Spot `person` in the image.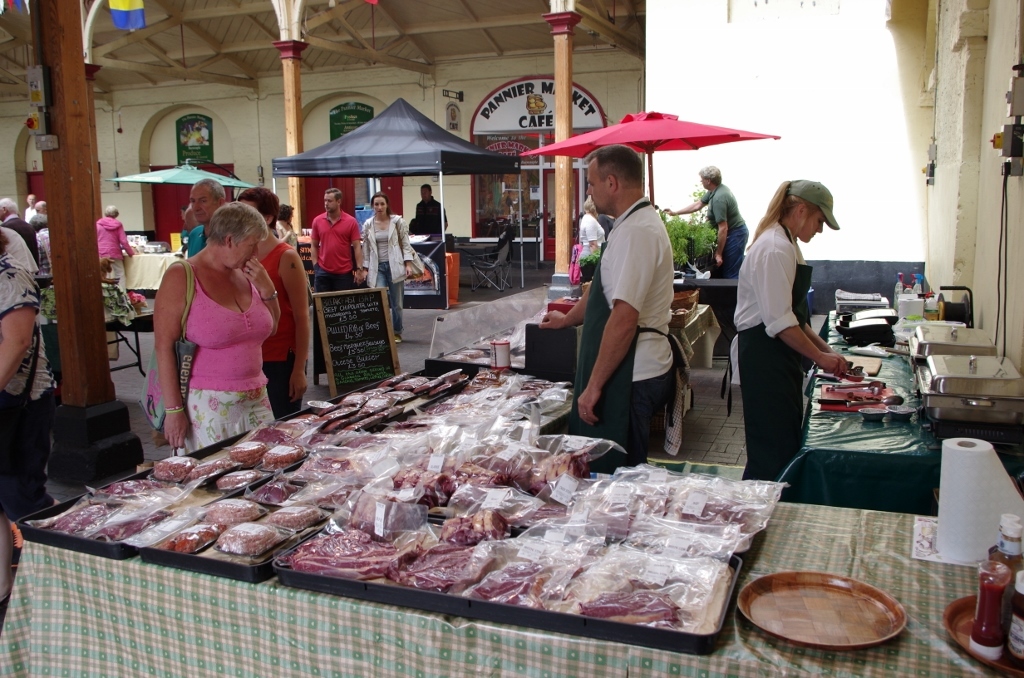
`person` found at {"left": 540, "top": 152, "right": 703, "bottom": 456}.
